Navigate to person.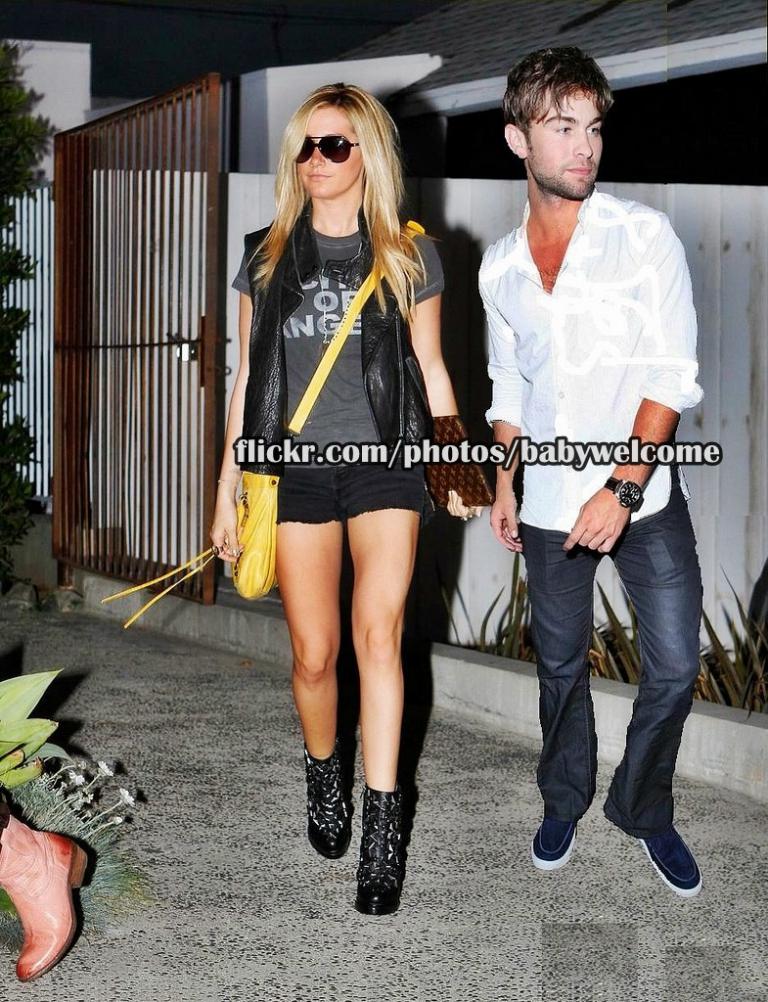
Navigation target: <box>0,781,90,983</box>.
